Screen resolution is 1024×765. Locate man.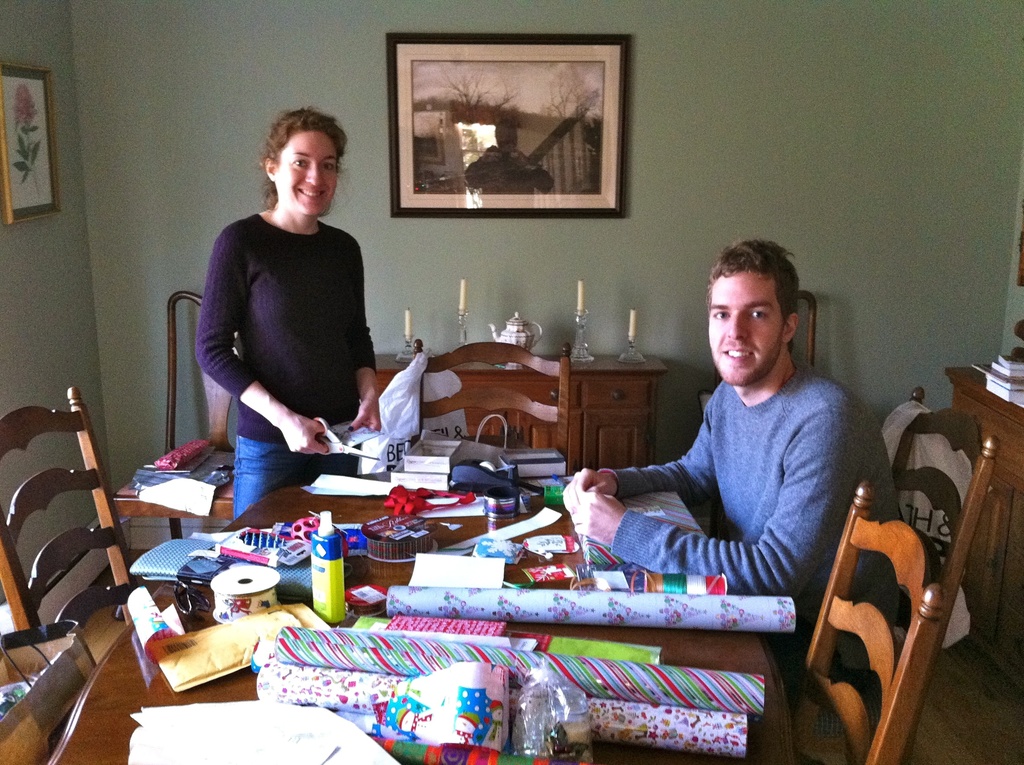
select_region(557, 259, 879, 658).
